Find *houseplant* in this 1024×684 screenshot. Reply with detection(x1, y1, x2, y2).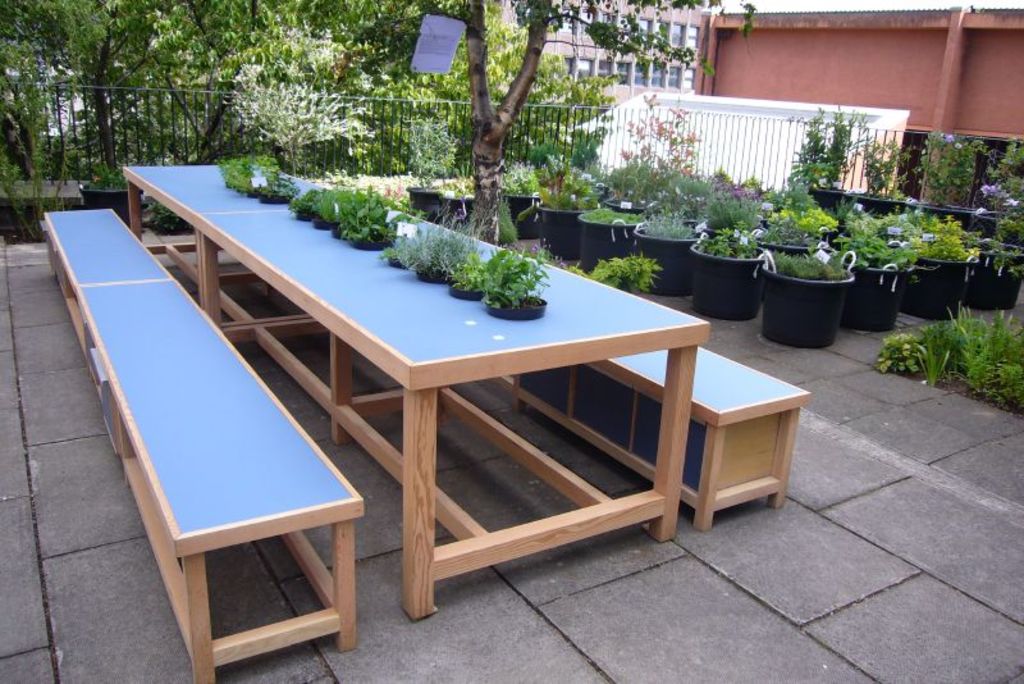
detection(630, 200, 705, 300).
